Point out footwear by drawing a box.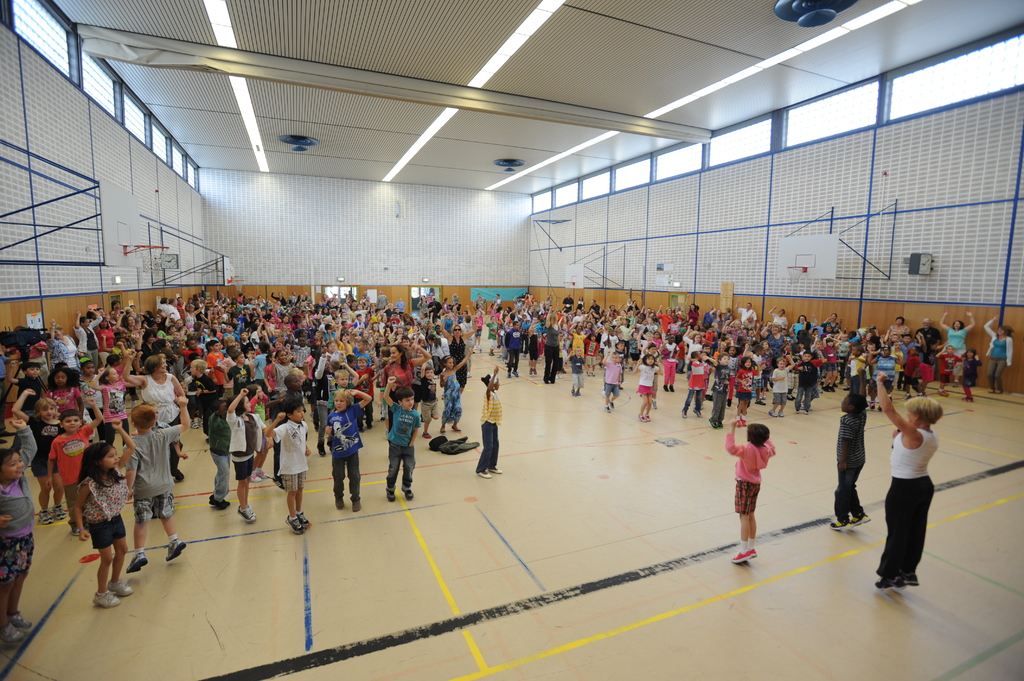
{"left": 349, "top": 498, "right": 360, "bottom": 513}.
